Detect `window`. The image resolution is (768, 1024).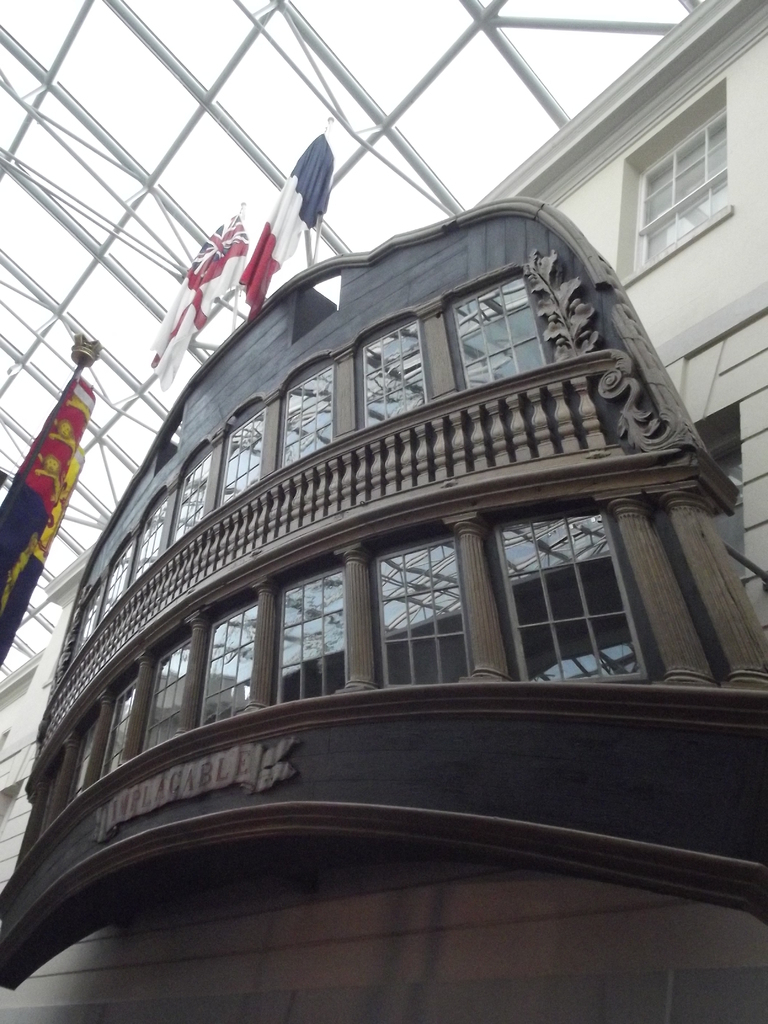
<region>72, 720, 97, 804</region>.
